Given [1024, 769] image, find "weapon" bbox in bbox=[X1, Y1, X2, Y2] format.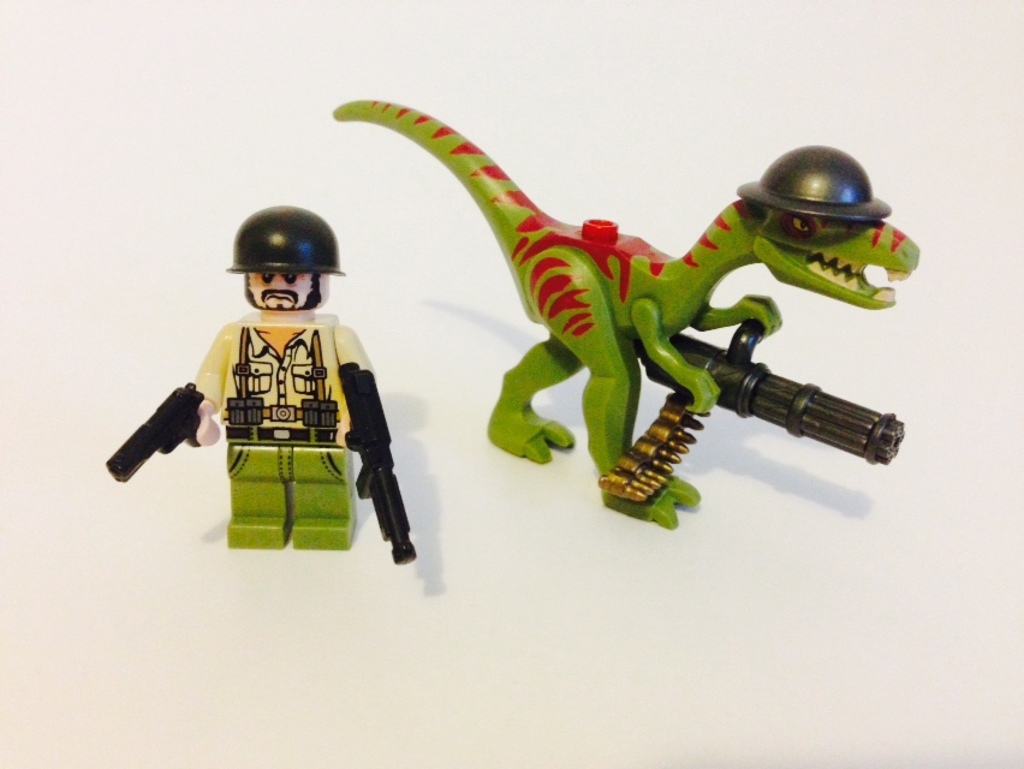
bbox=[630, 315, 907, 501].
